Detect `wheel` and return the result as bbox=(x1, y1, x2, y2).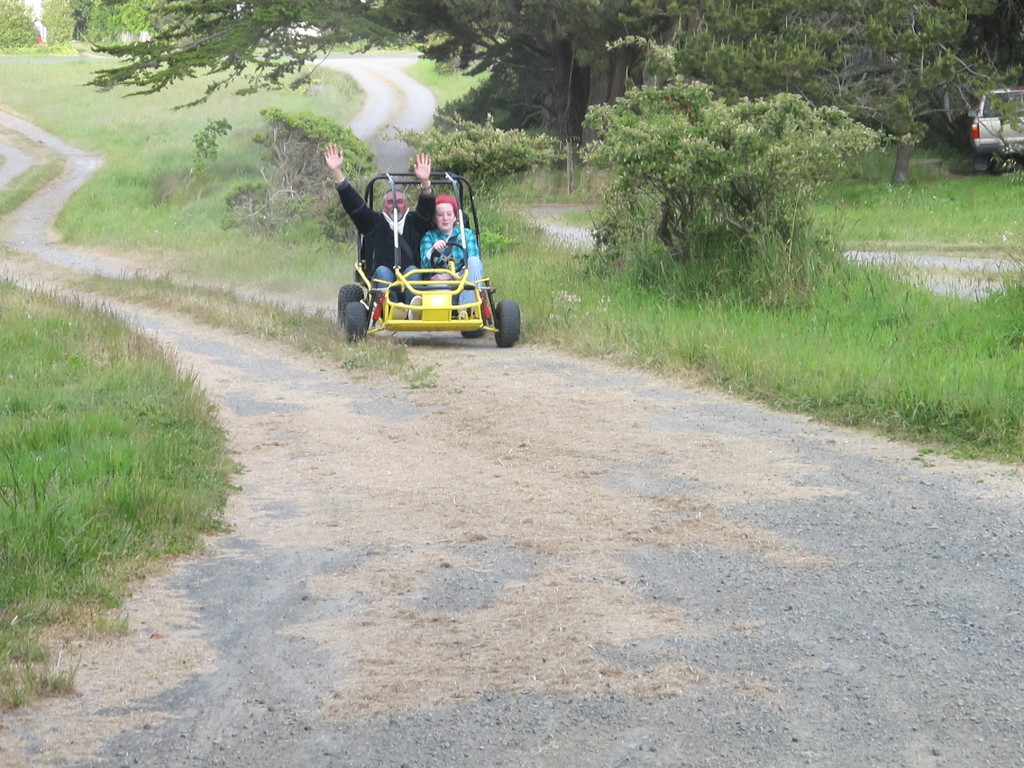
bbox=(336, 281, 372, 322).
